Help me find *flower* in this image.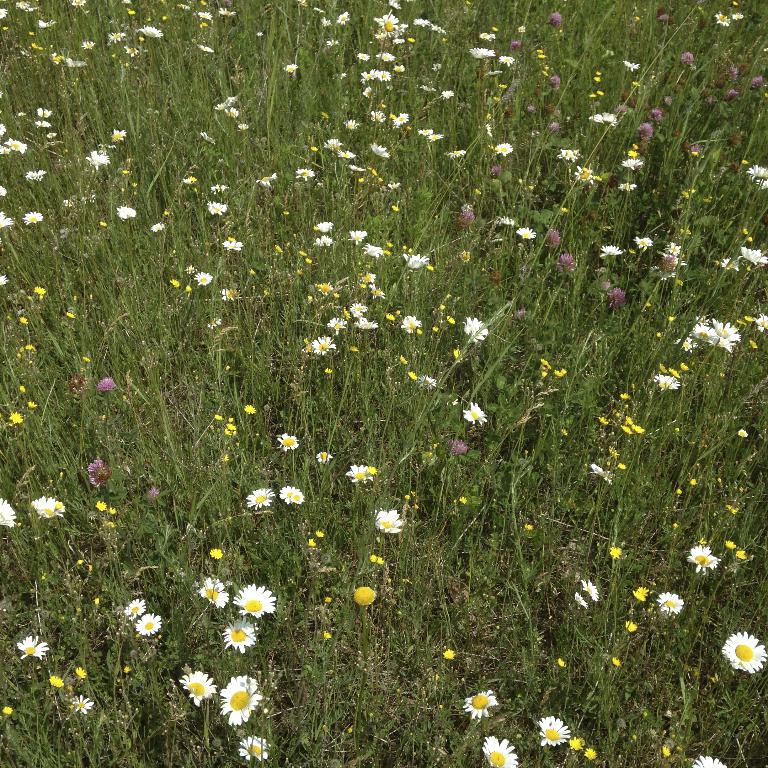
Found it: Rect(146, 484, 159, 497).
